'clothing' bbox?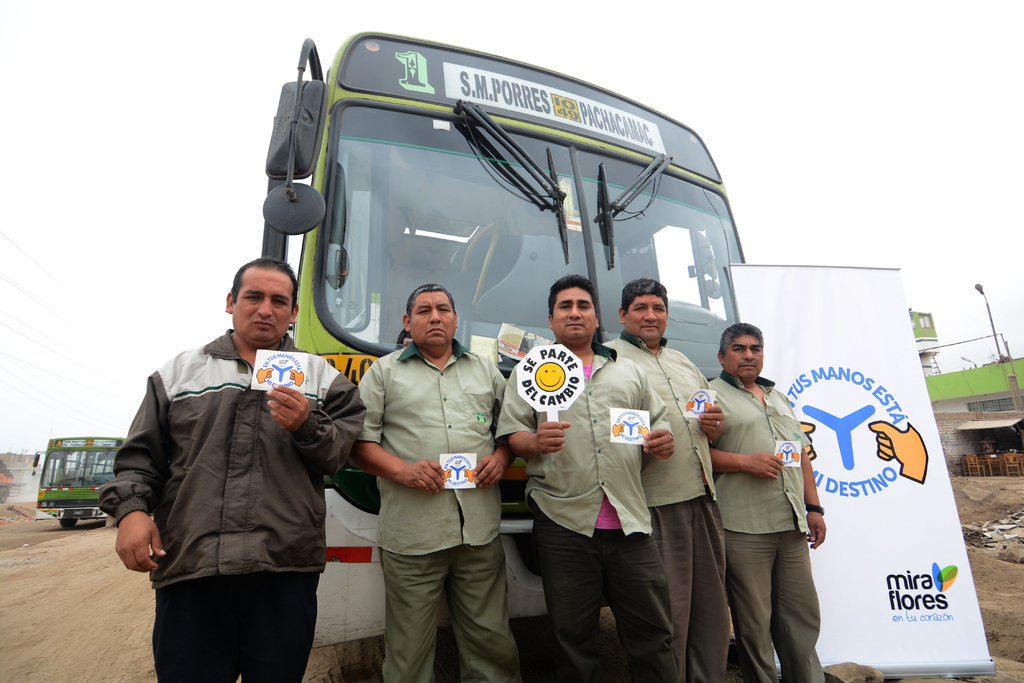
[left=355, top=335, right=520, bottom=682]
